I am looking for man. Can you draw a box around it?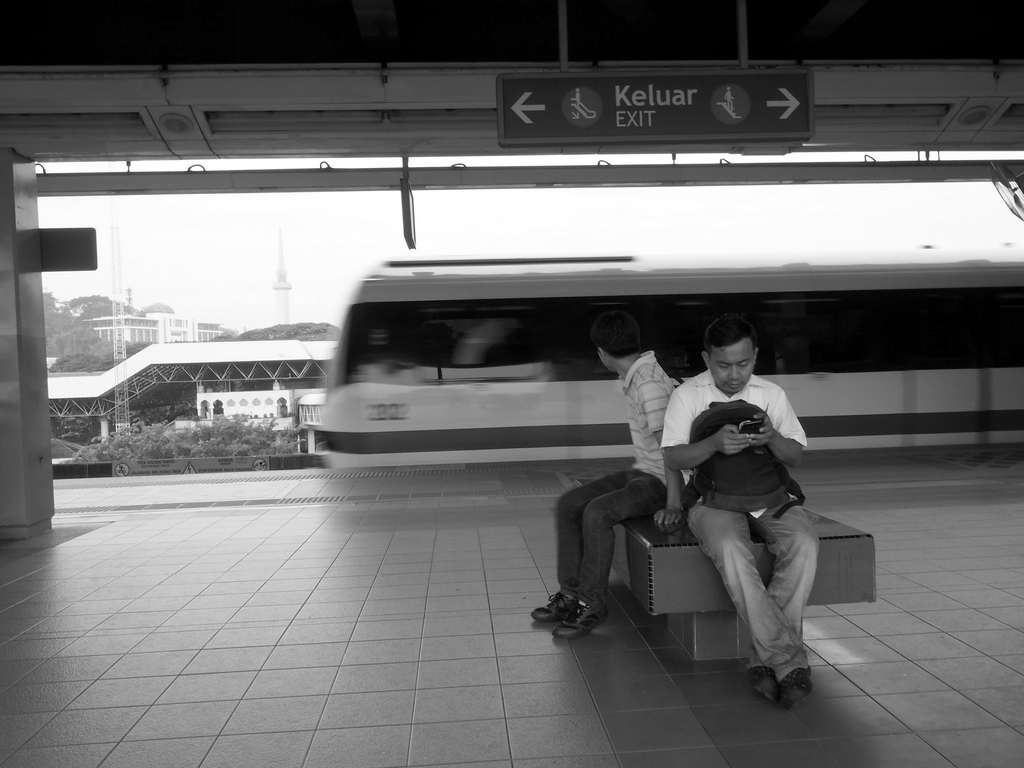
Sure, the bounding box is locate(659, 314, 821, 707).
